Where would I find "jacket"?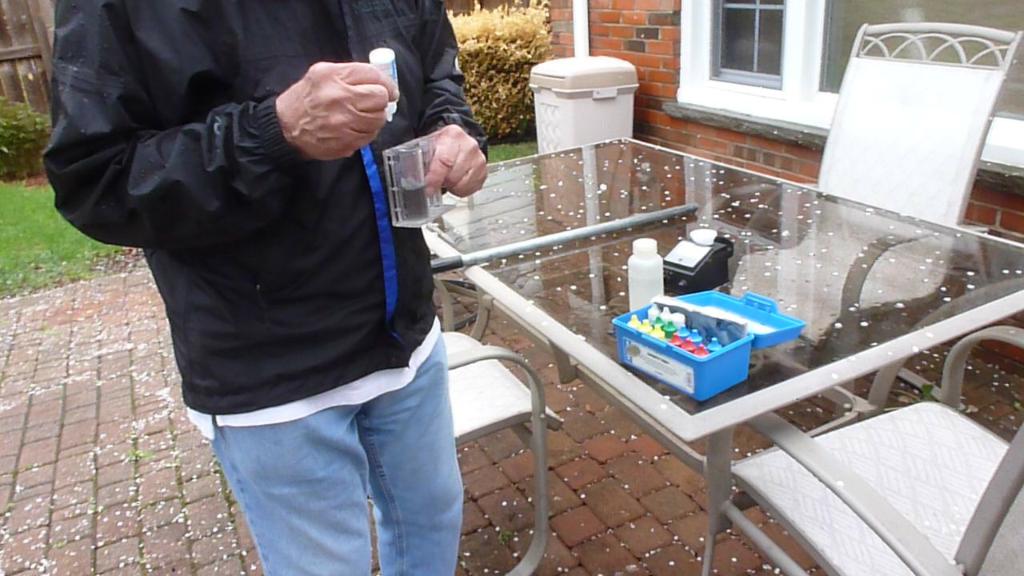
At 43:18:466:397.
